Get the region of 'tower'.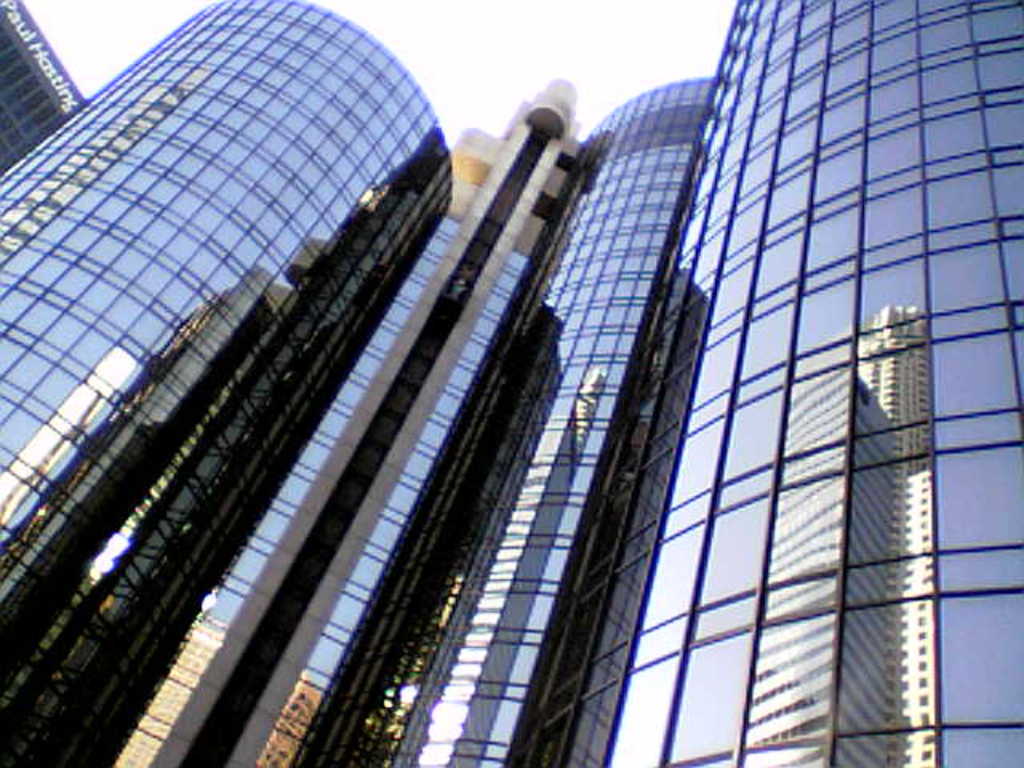
{"left": 0, "top": 0, "right": 86, "bottom": 171}.
